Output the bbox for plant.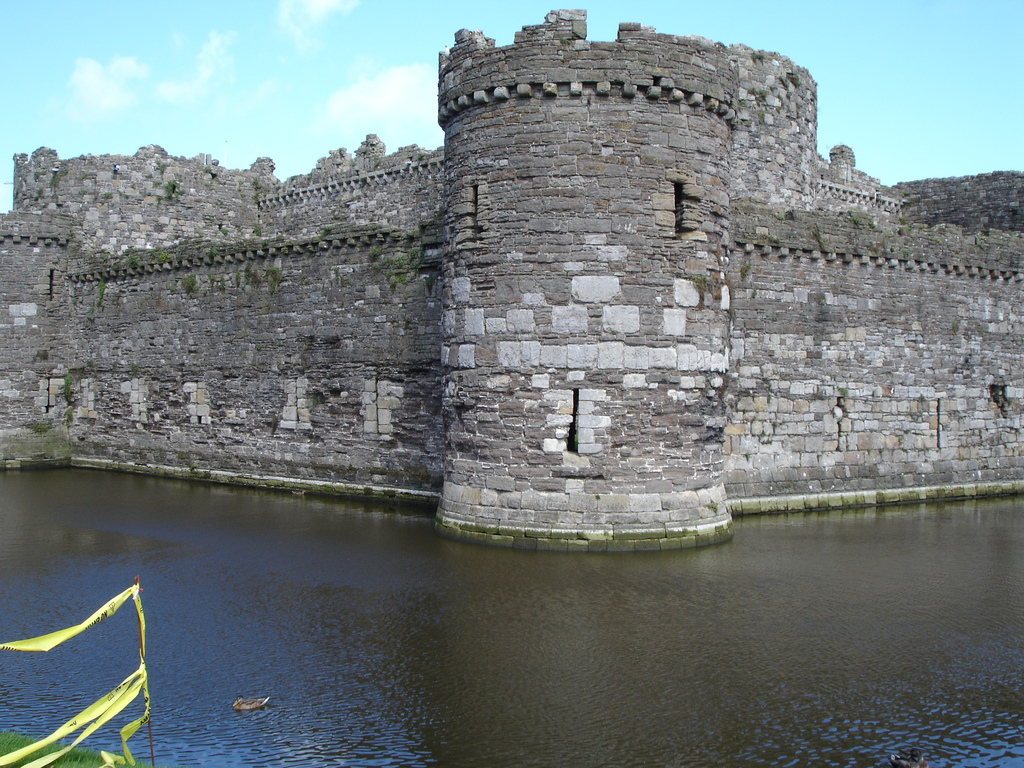
76, 173, 88, 179.
